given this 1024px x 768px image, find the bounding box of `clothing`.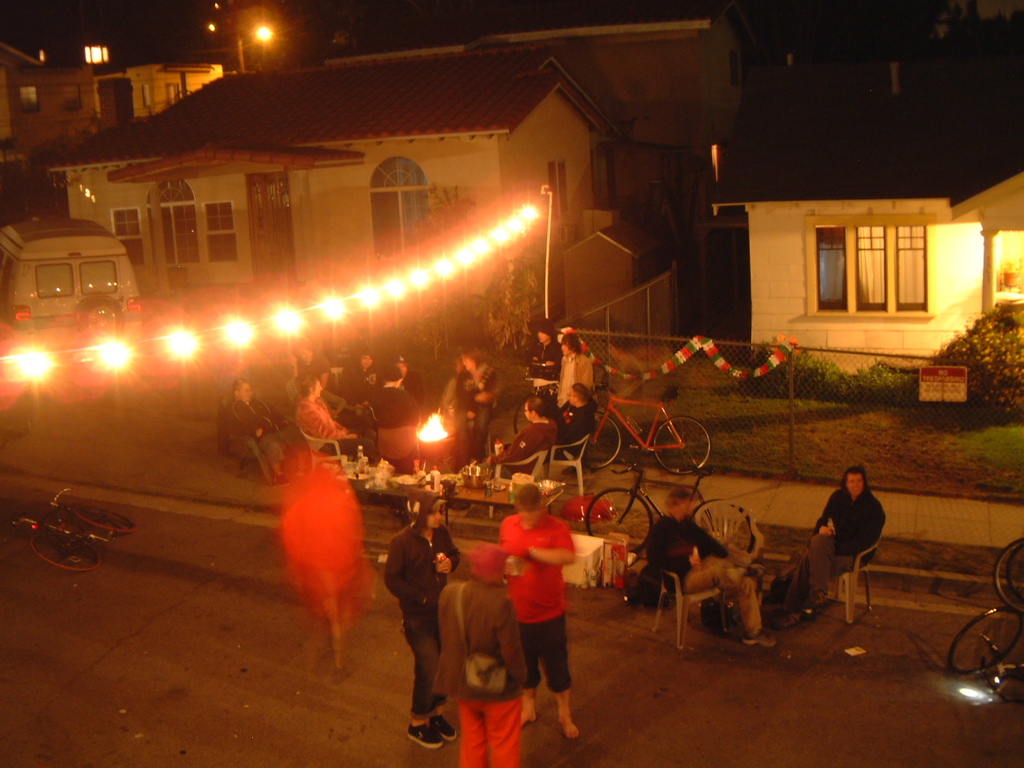
(x1=492, y1=507, x2=582, y2=696).
